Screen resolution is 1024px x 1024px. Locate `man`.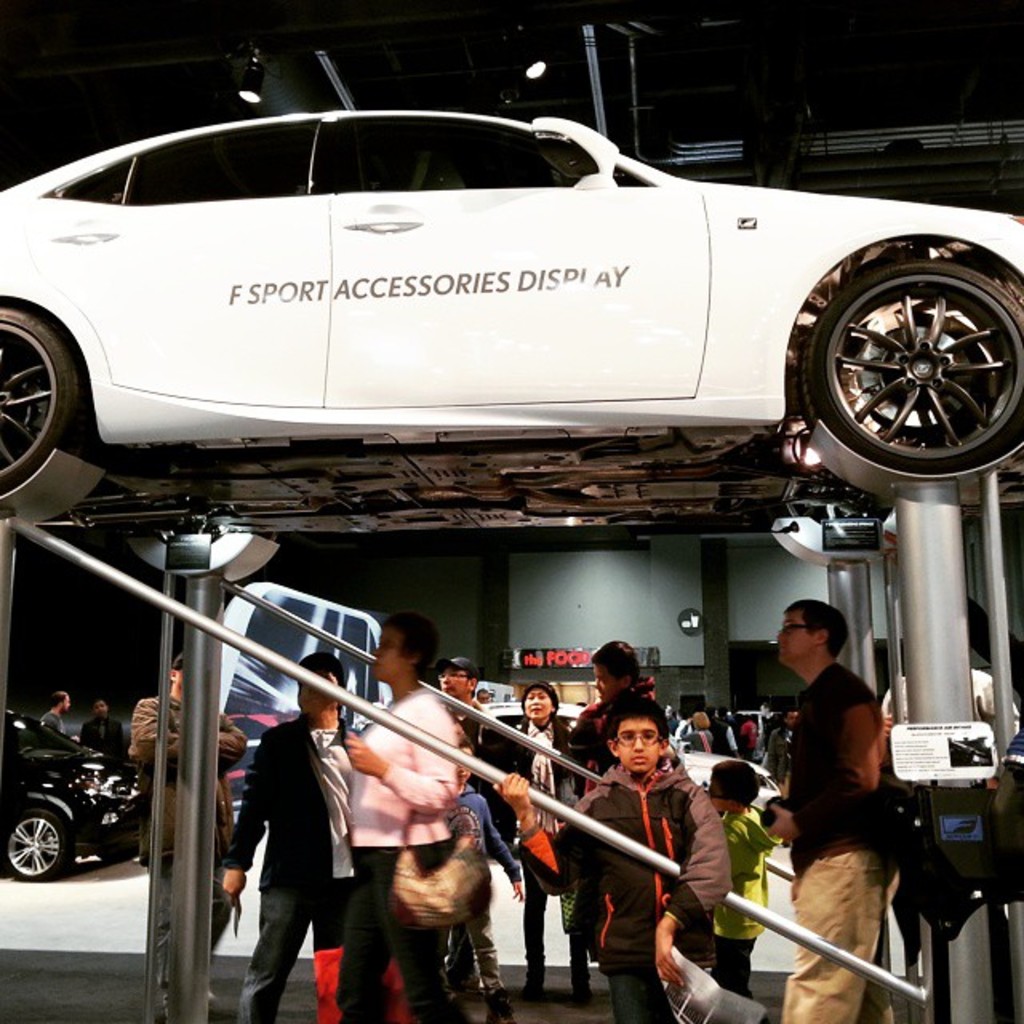
left=760, top=581, right=931, bottom=997.
